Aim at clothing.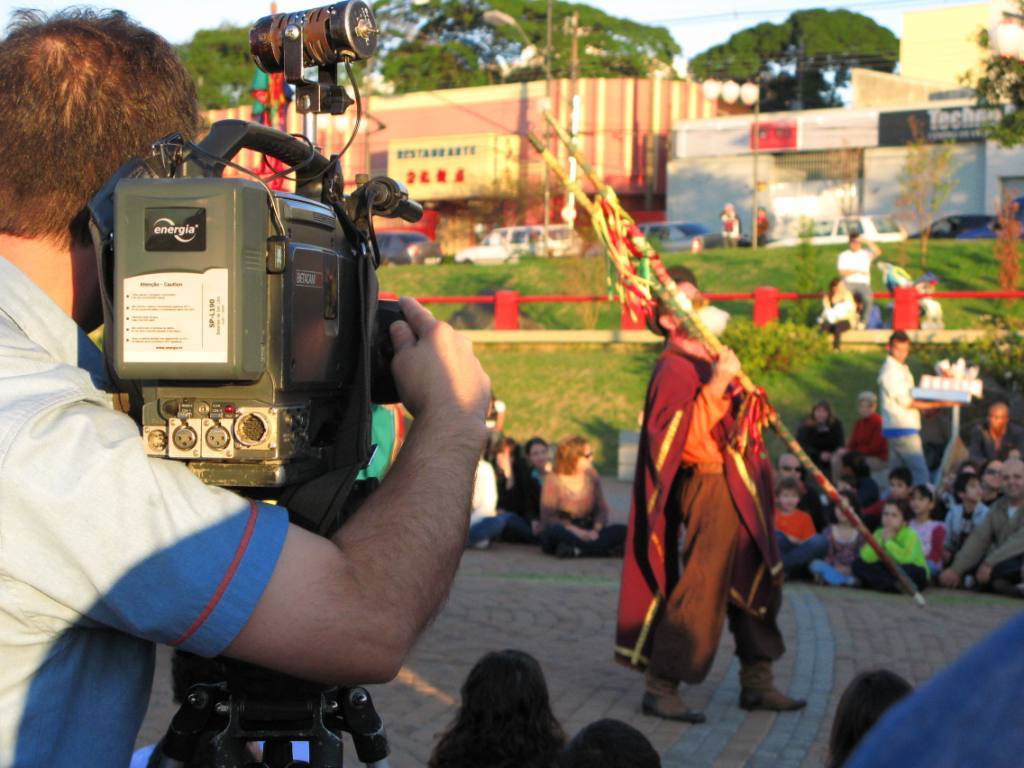
Aimed at {"left": 820, "top": 291, "right": 852, "bottom": 333}.
